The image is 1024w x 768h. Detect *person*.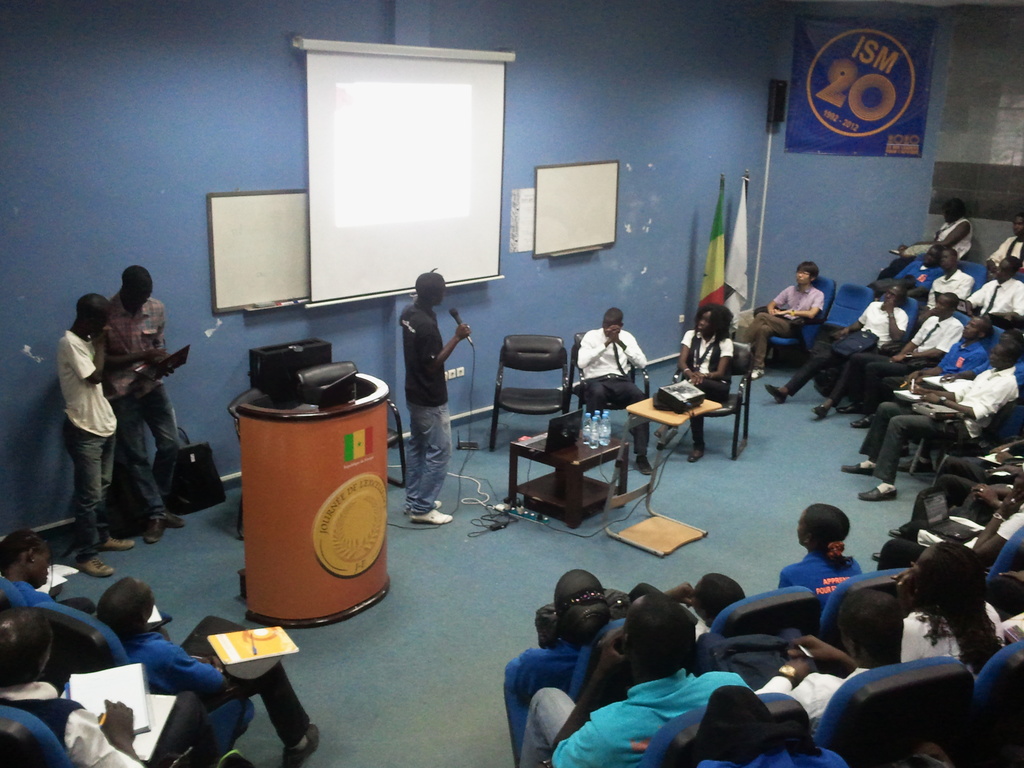
Detection: bbox(97, 264, 189, 541).
